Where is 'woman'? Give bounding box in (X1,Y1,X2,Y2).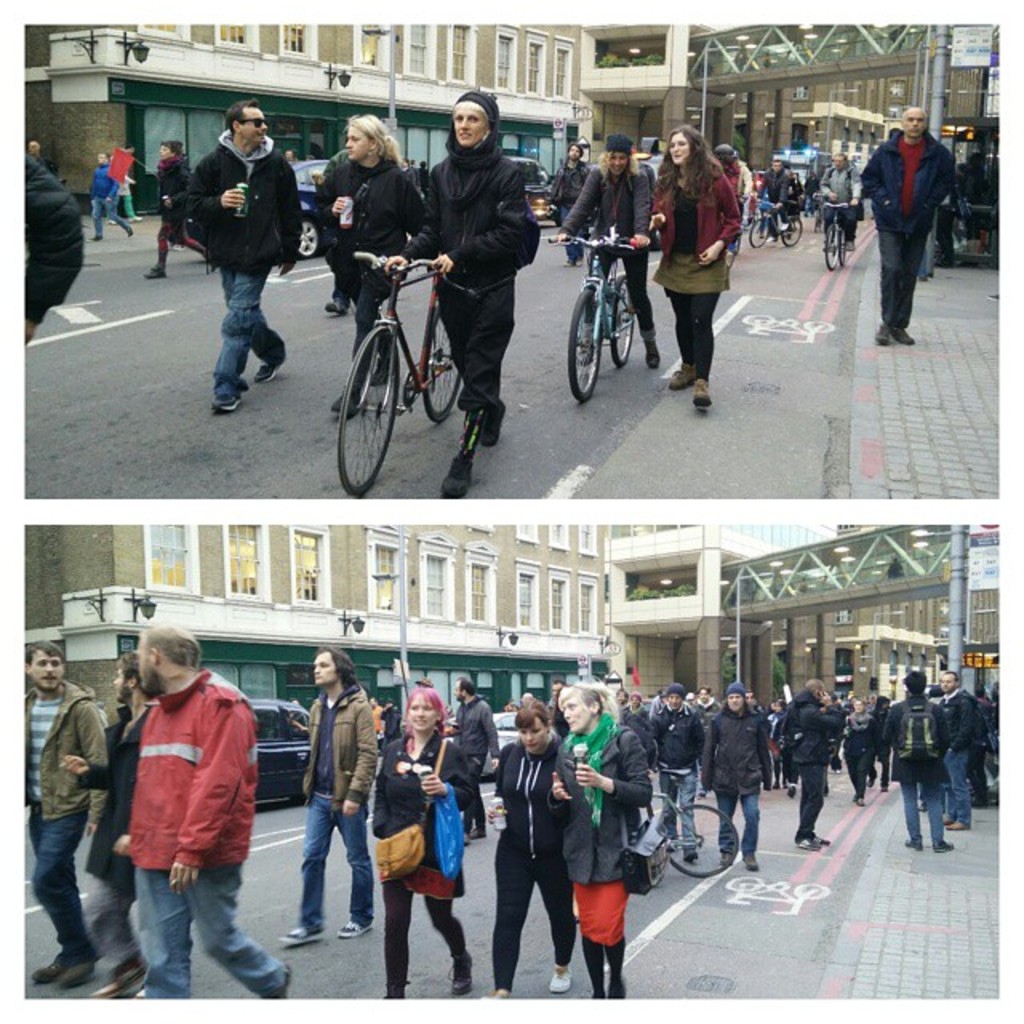
(309,107,430,418).
